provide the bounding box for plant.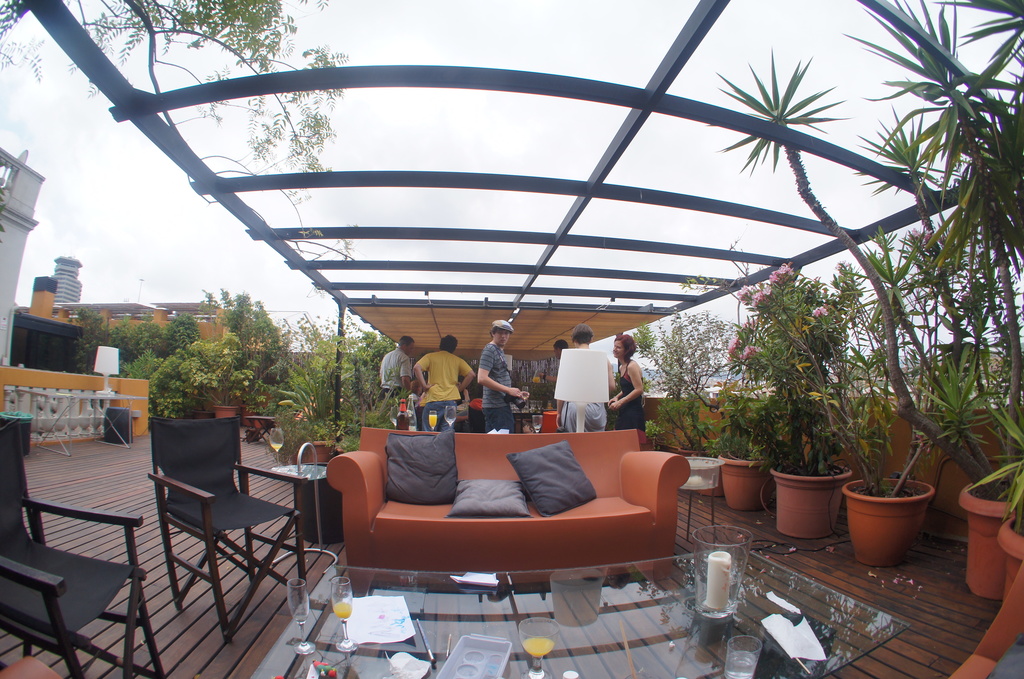
[x1=842, y1=0, x2=1023, y2=489].
